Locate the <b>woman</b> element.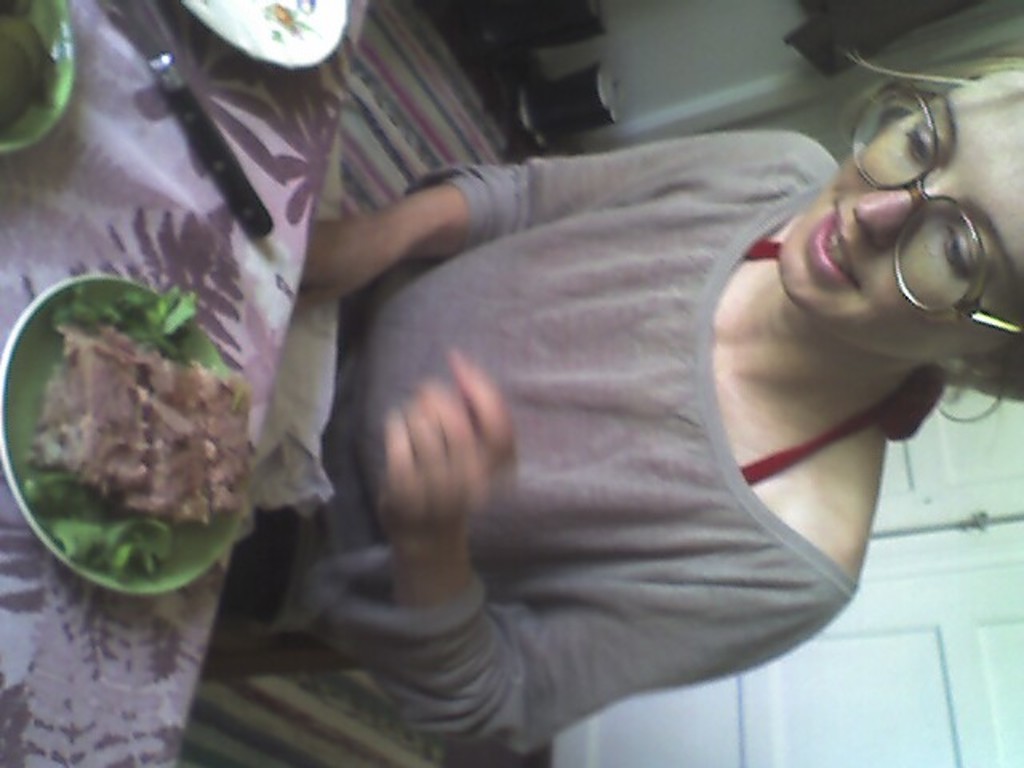
Element bbox: box=[203, 27, 952, 766].
